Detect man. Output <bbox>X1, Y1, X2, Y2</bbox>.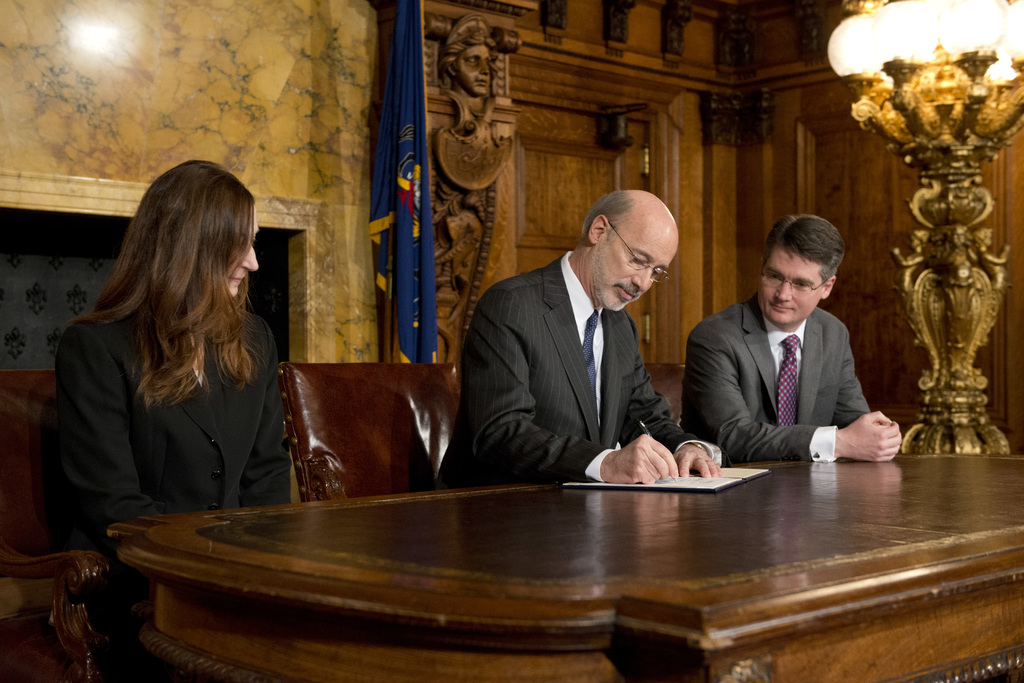
<bbox>435, 190, 723, 490</bbox>.
